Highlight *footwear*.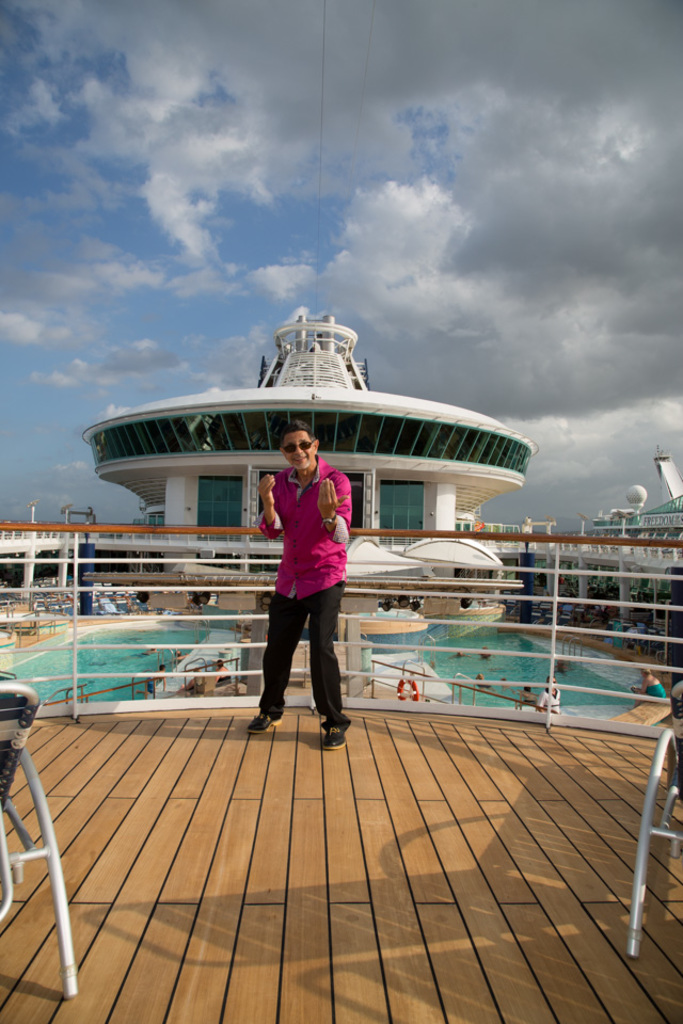
Highlighted region: <region>249, 710, 283, 739</region>.
